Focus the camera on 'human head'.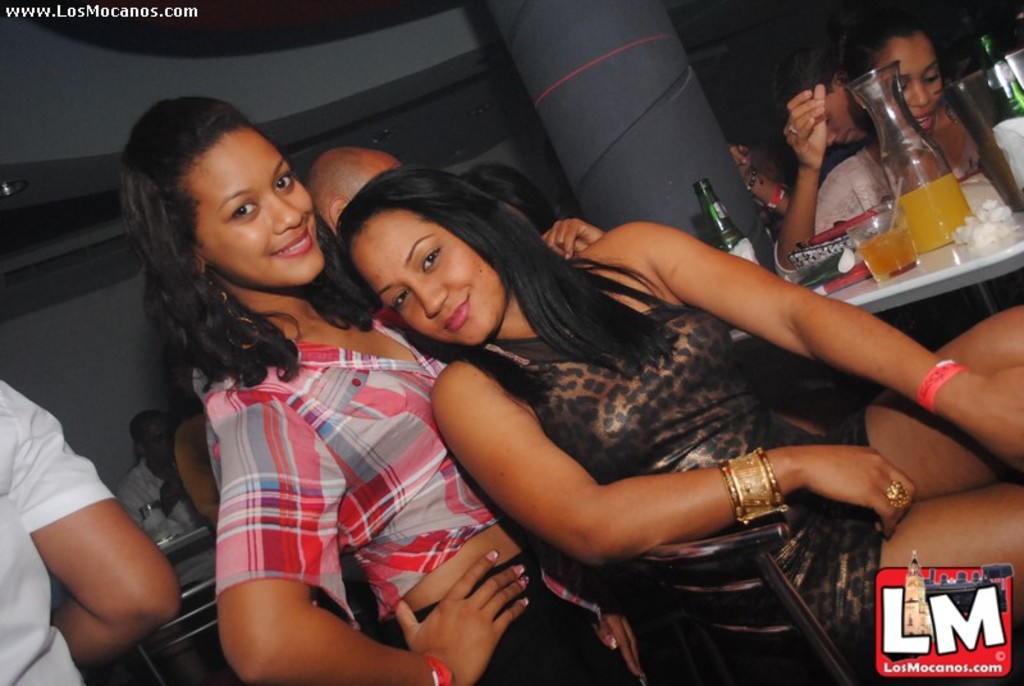
Focus region: 133, 412, 182, 471.
